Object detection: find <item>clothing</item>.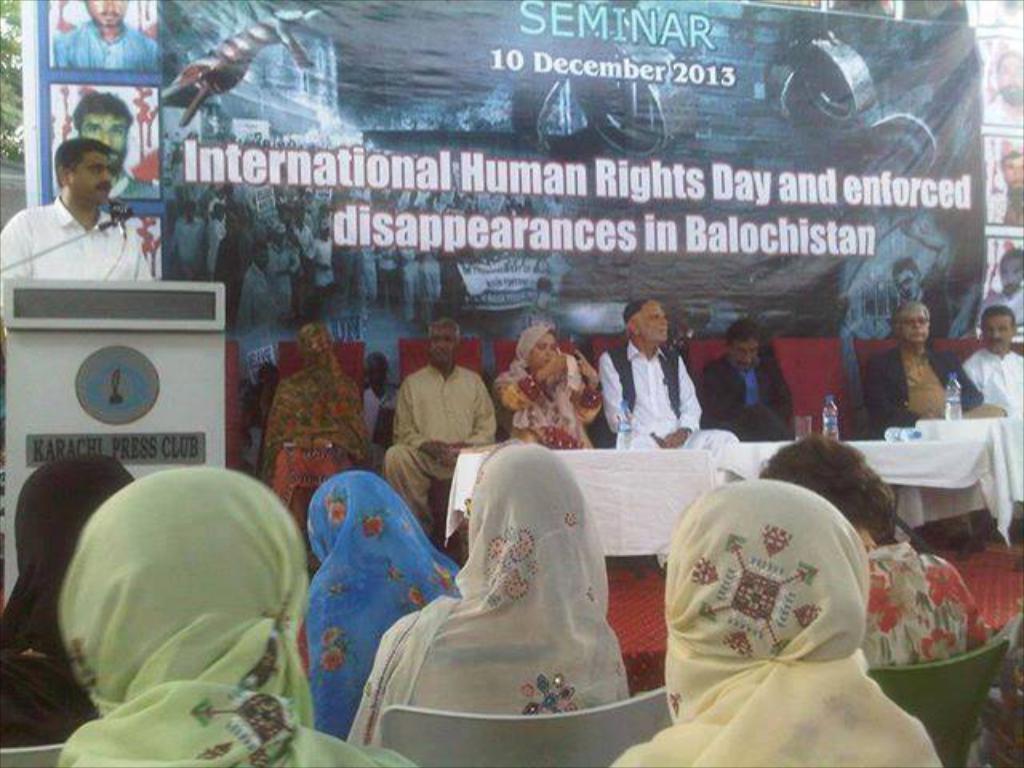
rect(960, 346, 1022, 418).
